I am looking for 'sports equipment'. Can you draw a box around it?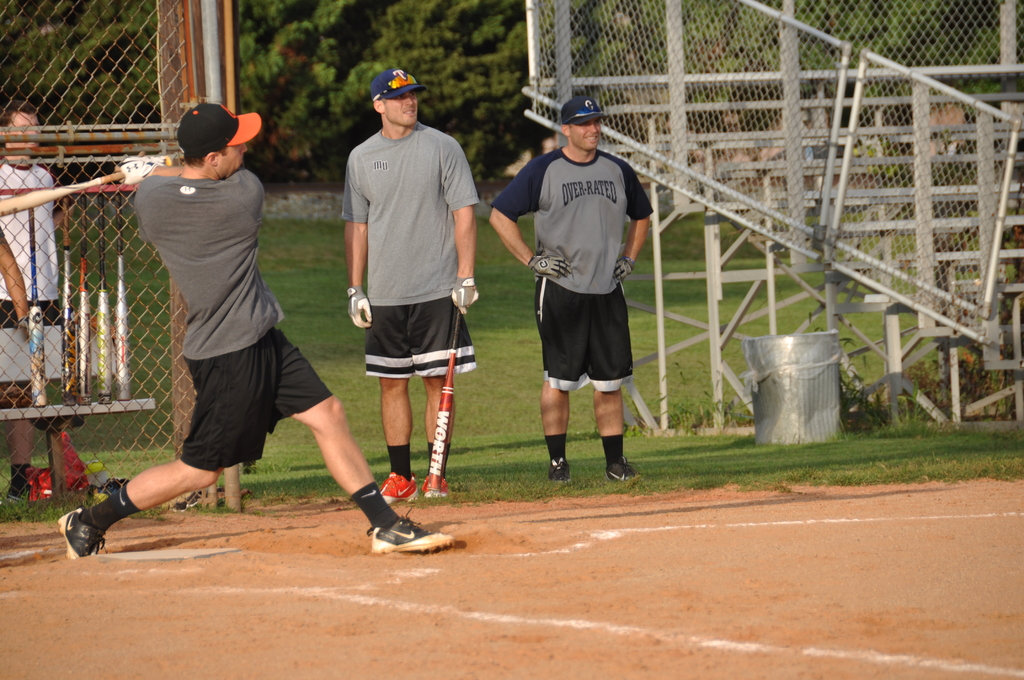
Sure, the bounding box is (x1=550, y1=460, x2=570, y2=482).
